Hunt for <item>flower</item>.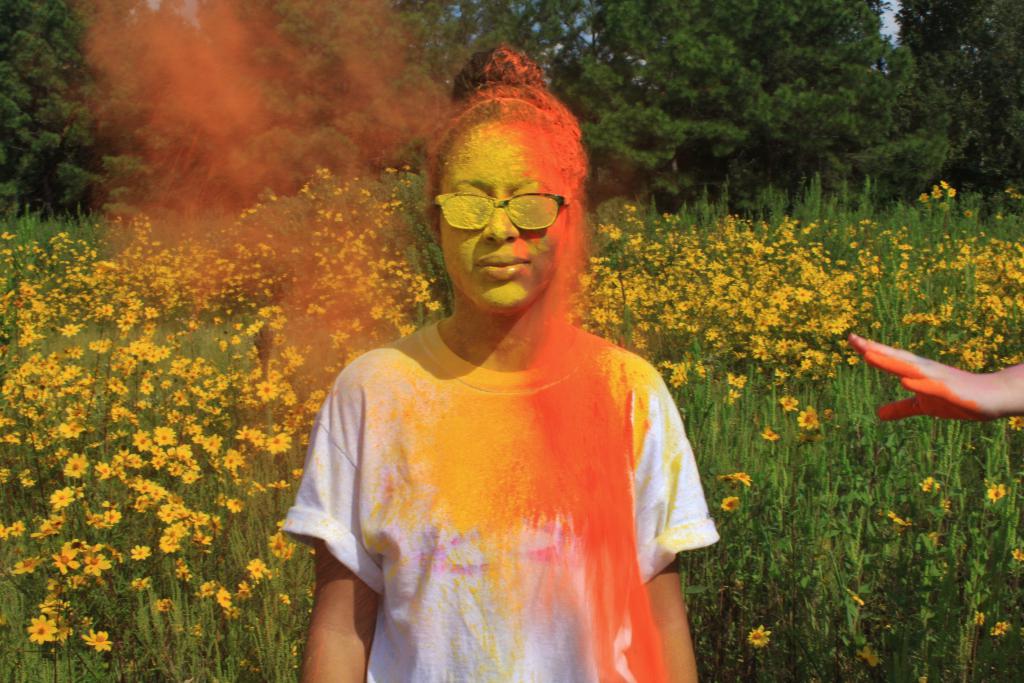
Hunted down at bbox=[984, 627, 1004, 637].
